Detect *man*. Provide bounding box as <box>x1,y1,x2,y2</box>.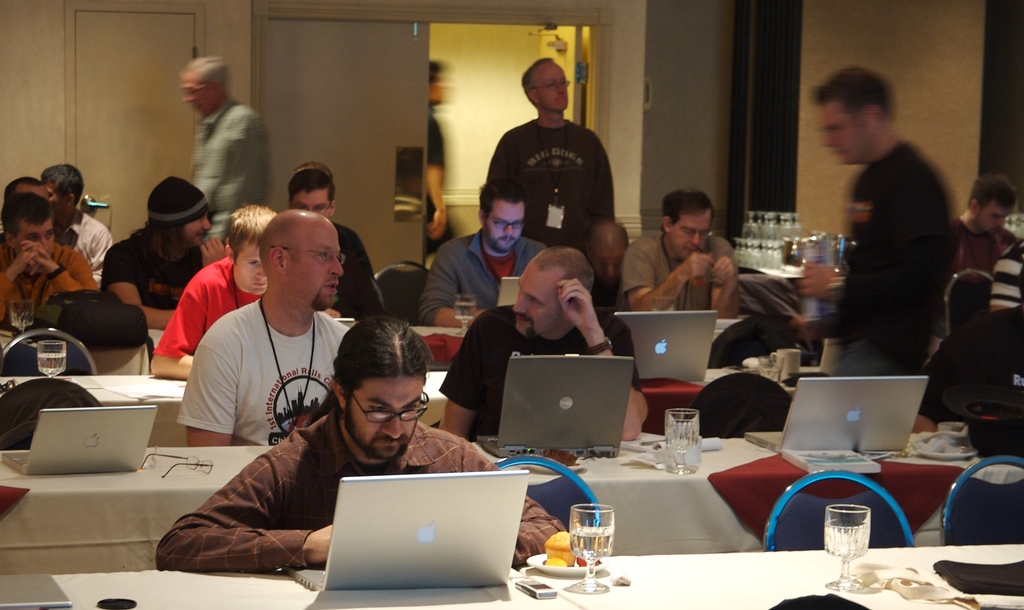
<box>100,171,232,329</box>.
